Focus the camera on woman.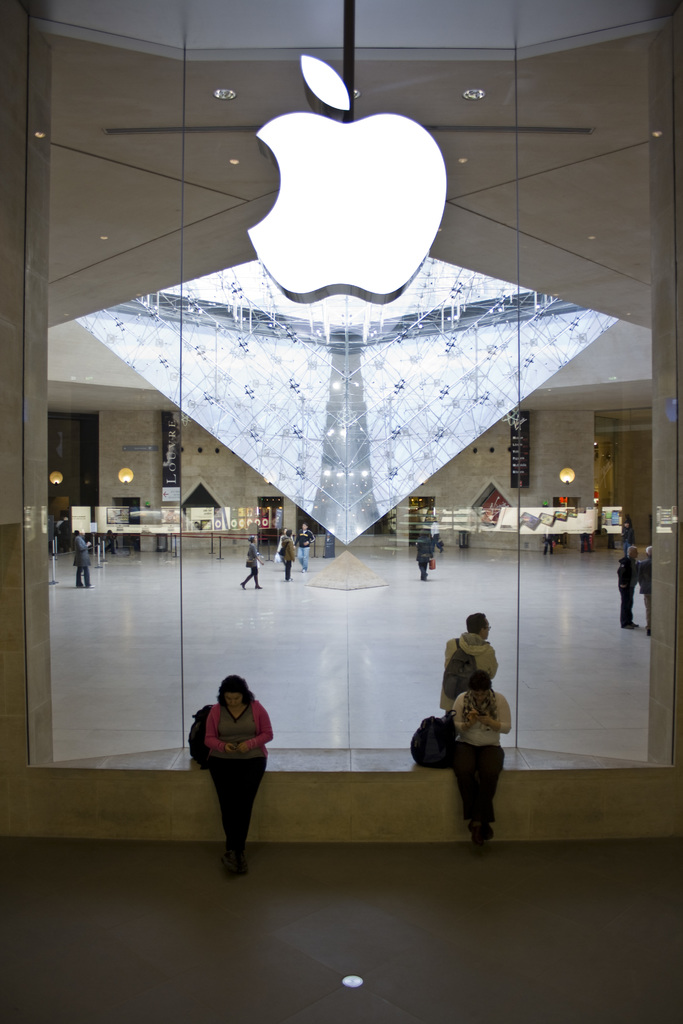
Focus region: Rect(448, 668, 516, 846).
